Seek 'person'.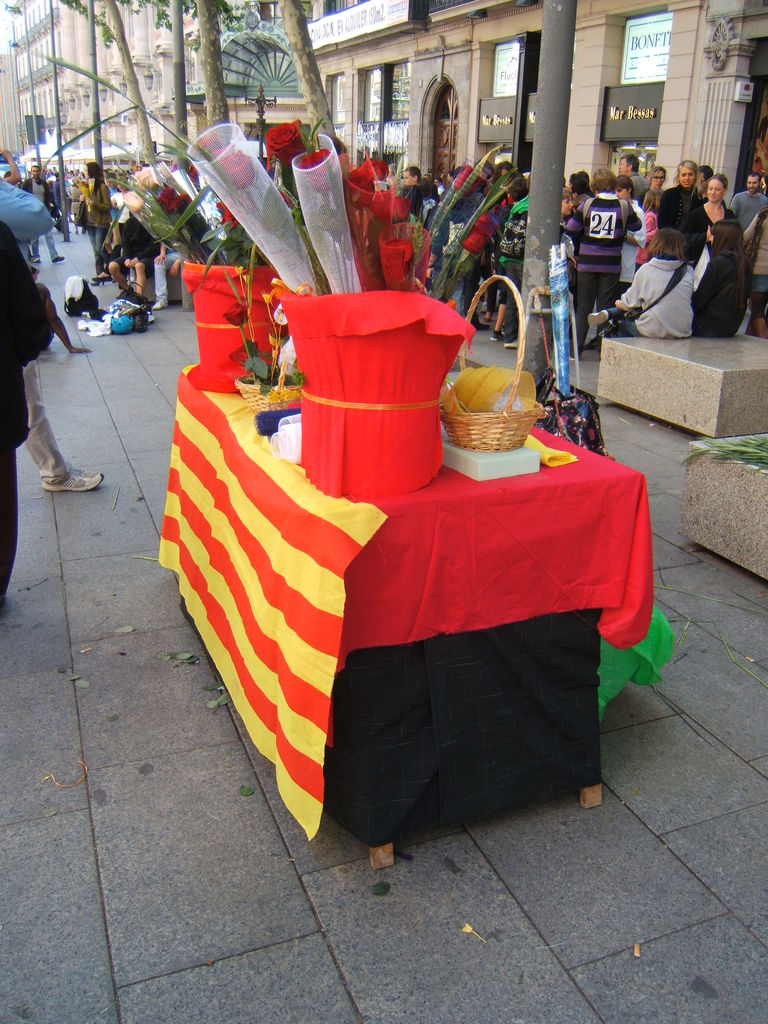
(x1=25, y1=165, x2=63, y2=266).
